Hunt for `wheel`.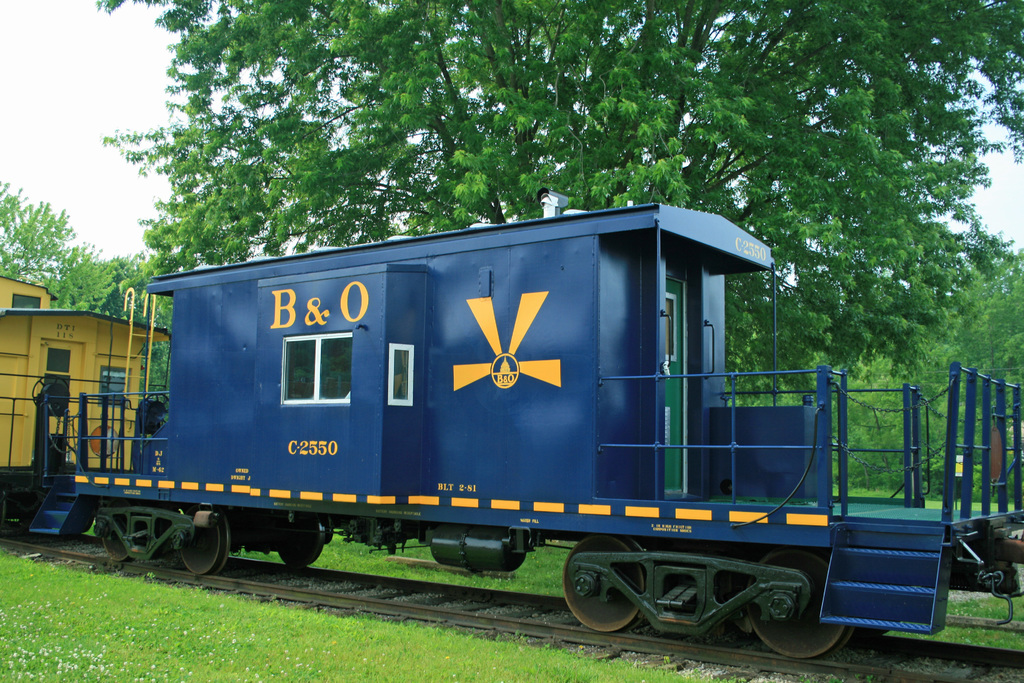
Hunted down at 104,516,135,561.
